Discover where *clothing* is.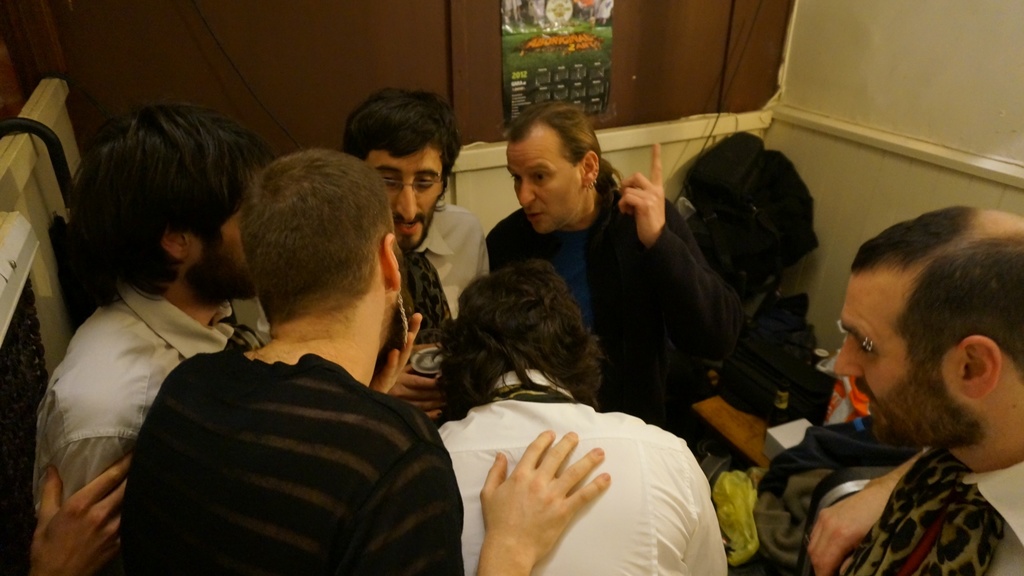
Discovered at rect(386, 200, 496, 364).
